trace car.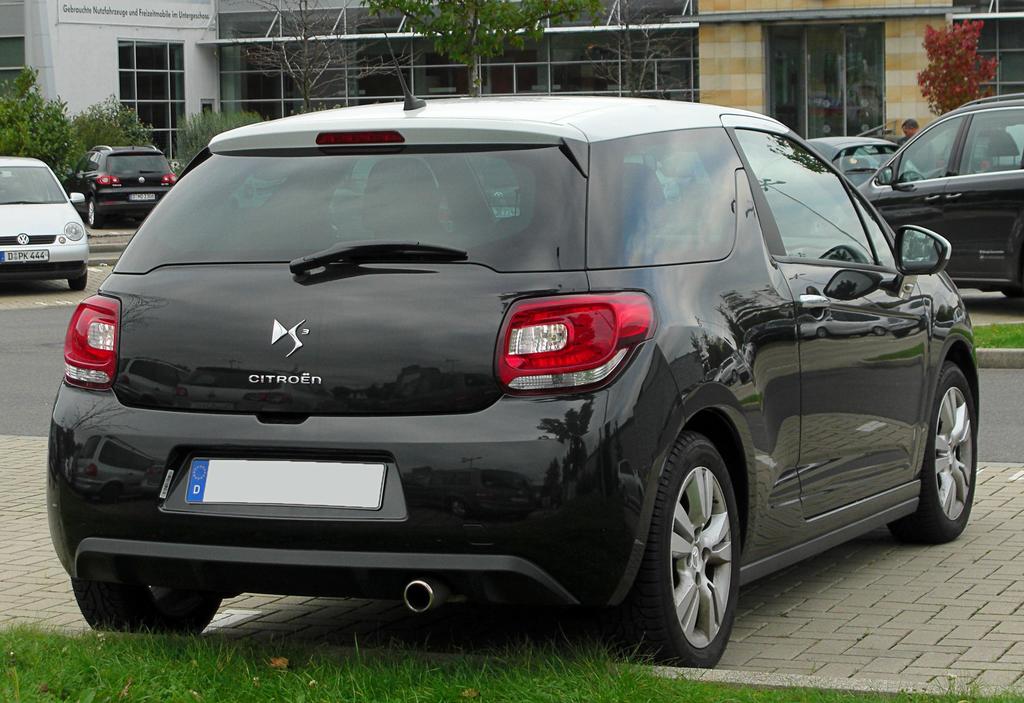
Traced to 623 154 681 208.
